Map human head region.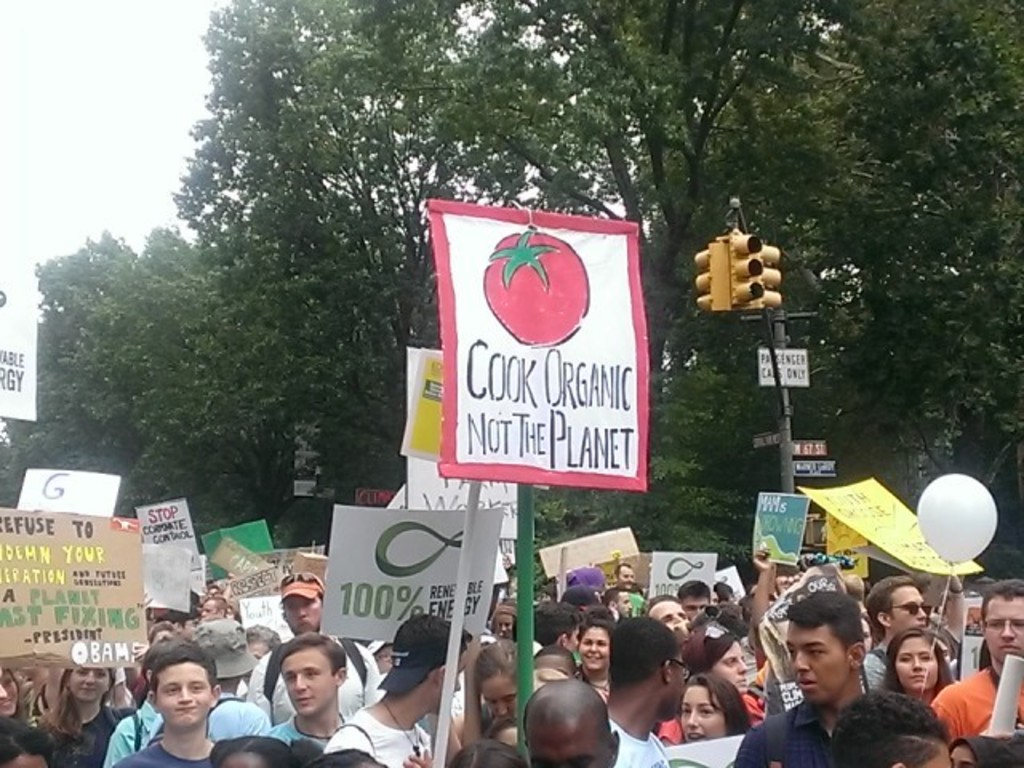
Mapped to locate(146, 638, 219, 733).
